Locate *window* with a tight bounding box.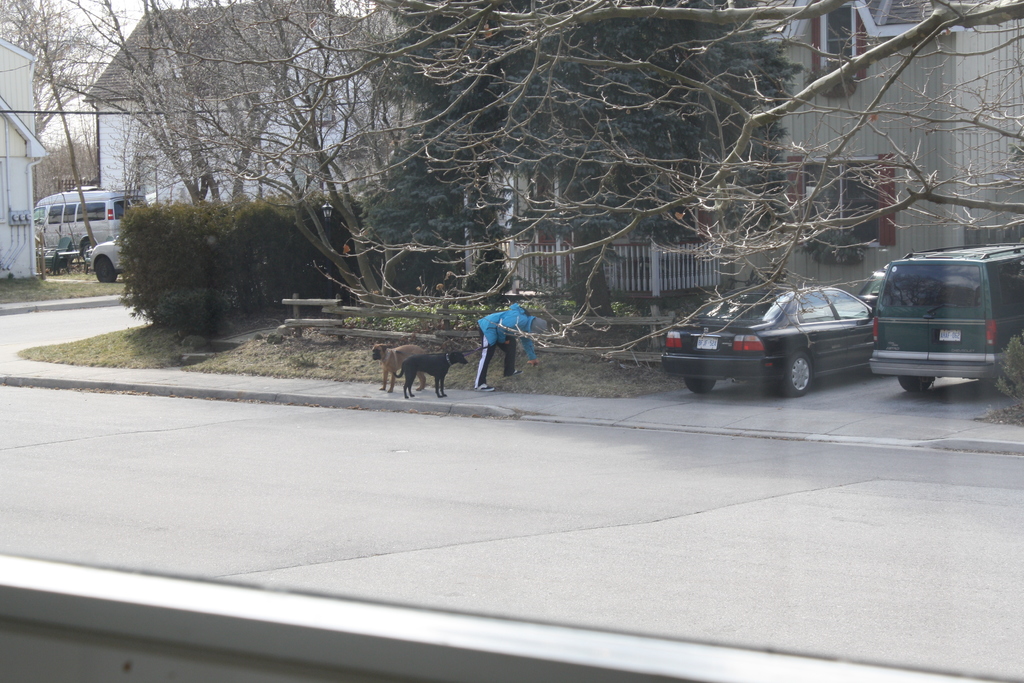
{"left": 49, "top": 203, "right": 65, "bottom": 223}.
